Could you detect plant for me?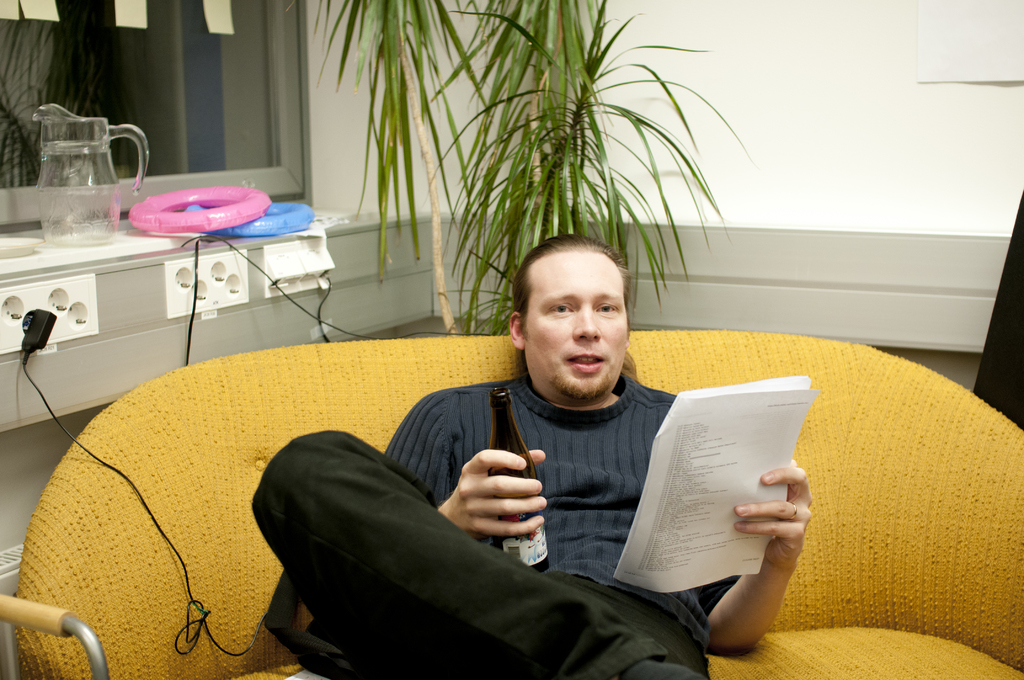
Detection result: <bbox>408, 39, 776, 344</bbox>.
